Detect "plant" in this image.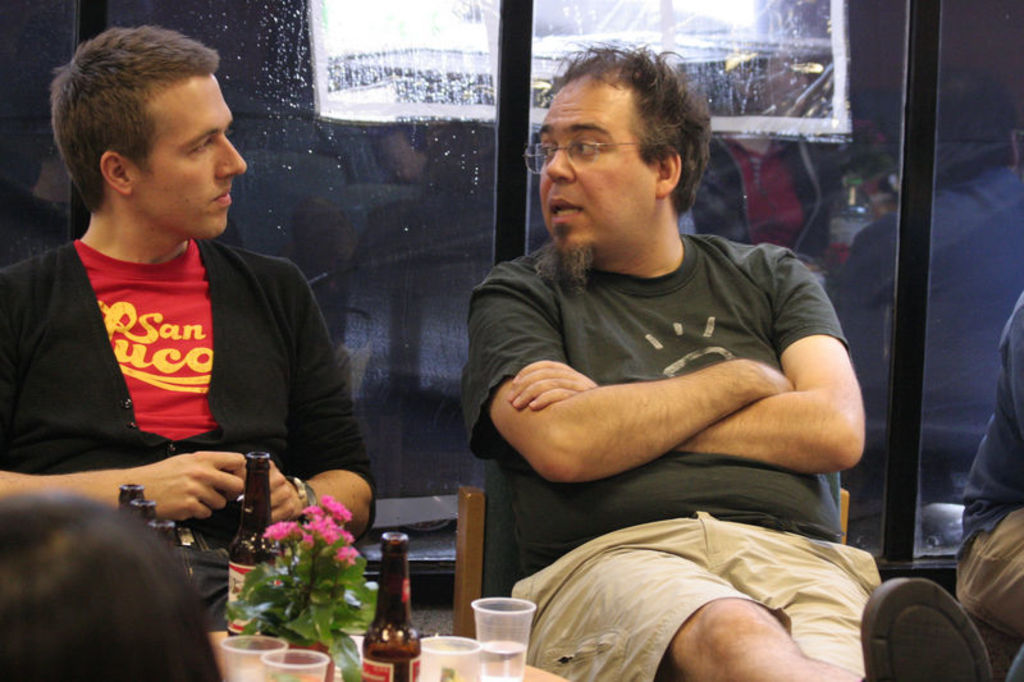
Detection: 210 516 397 658.
